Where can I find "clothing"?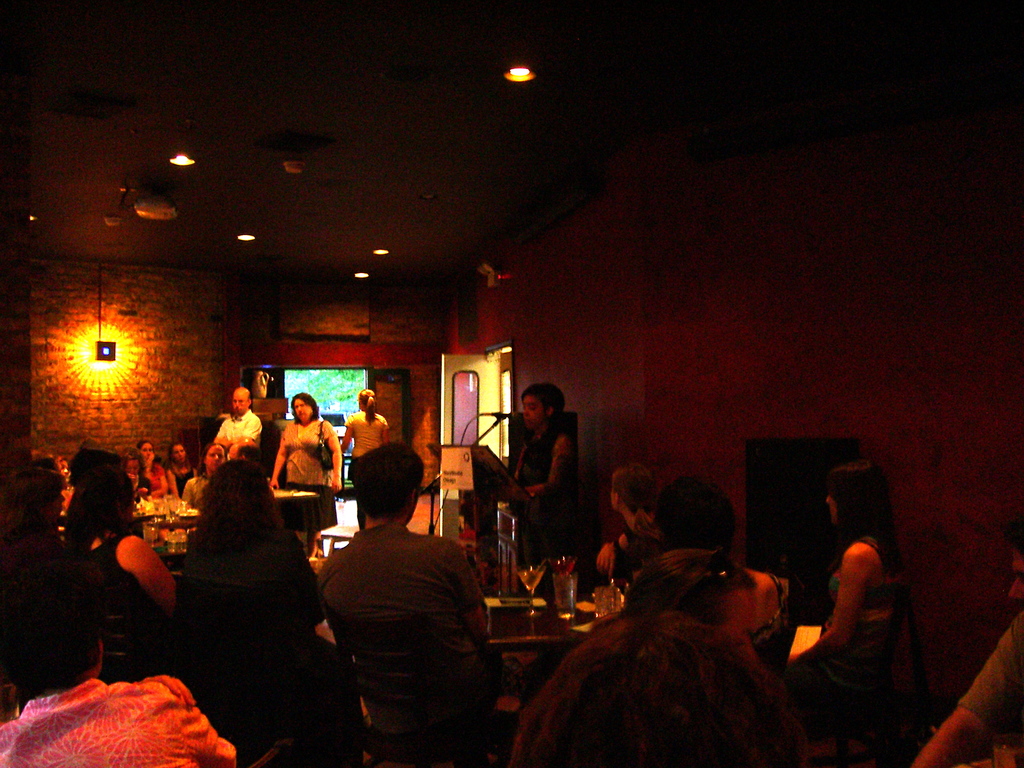
You can find it at (x1=280, y1=418, x2=339, y2=561).
